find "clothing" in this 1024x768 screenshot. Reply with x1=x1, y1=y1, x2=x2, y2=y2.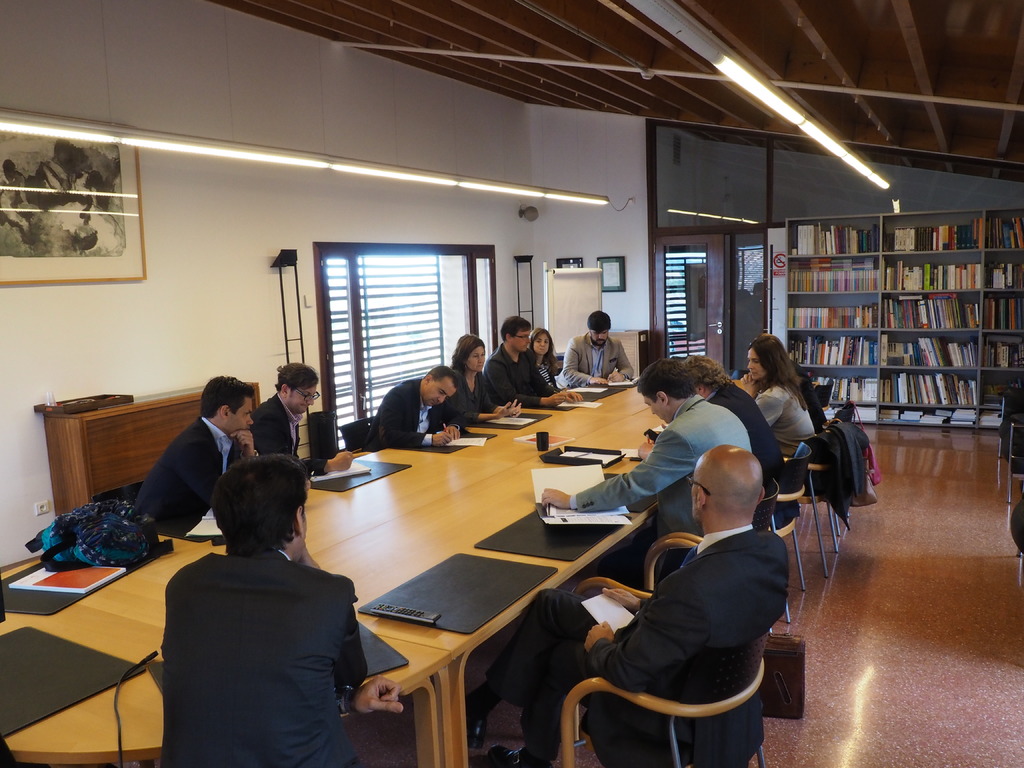
x1=532, y1=358, x2=556, y2=383.
